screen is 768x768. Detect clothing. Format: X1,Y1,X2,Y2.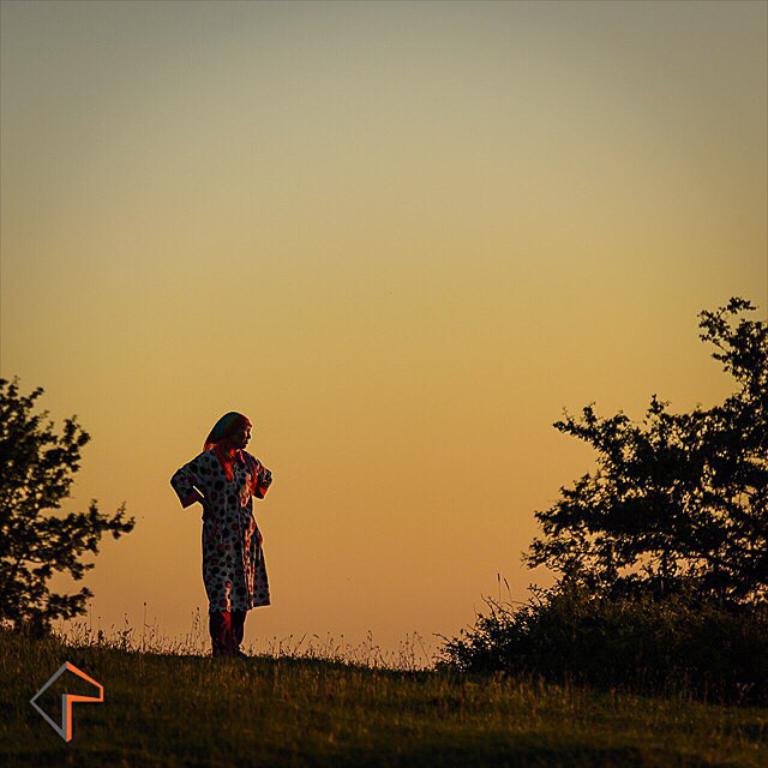
170,432,277,638.
